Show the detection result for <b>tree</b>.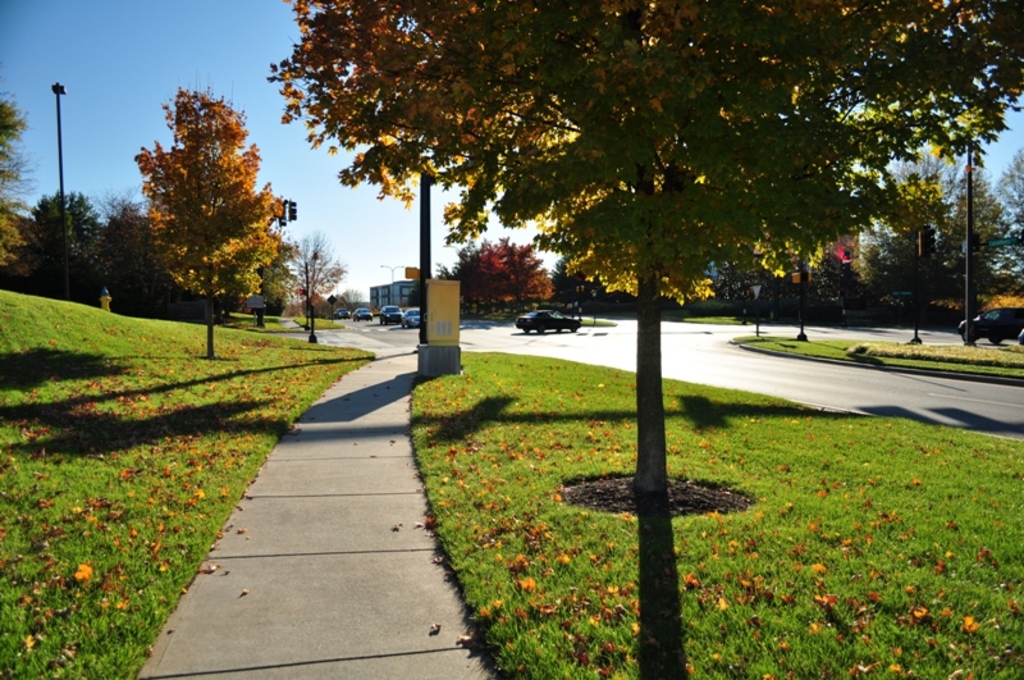
<box>300,284,355,323</box>.
